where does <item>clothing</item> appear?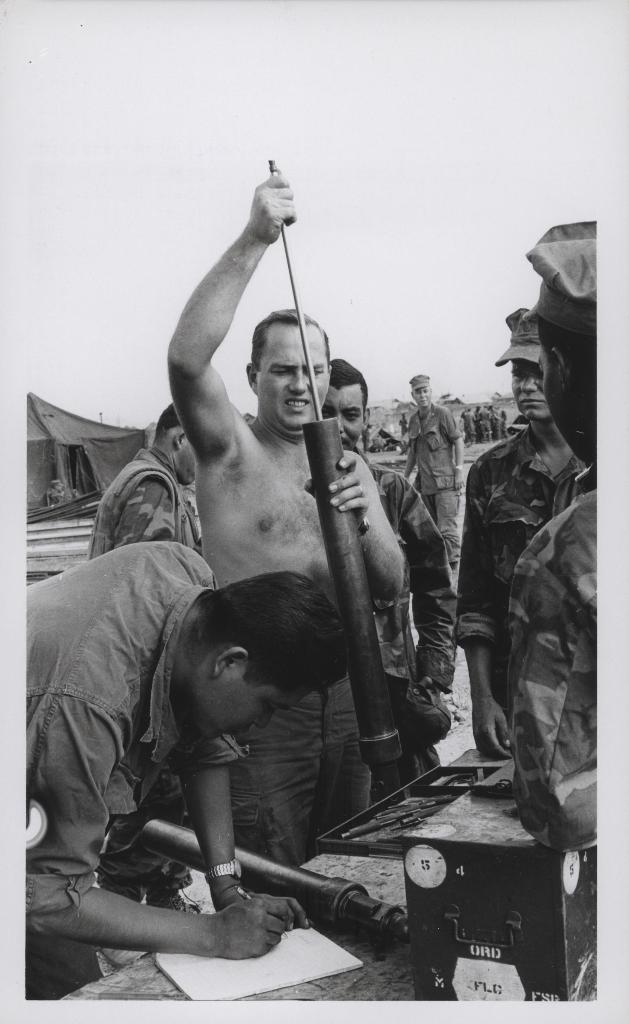
Appears at bbox=[35, 580, 379, 950].
